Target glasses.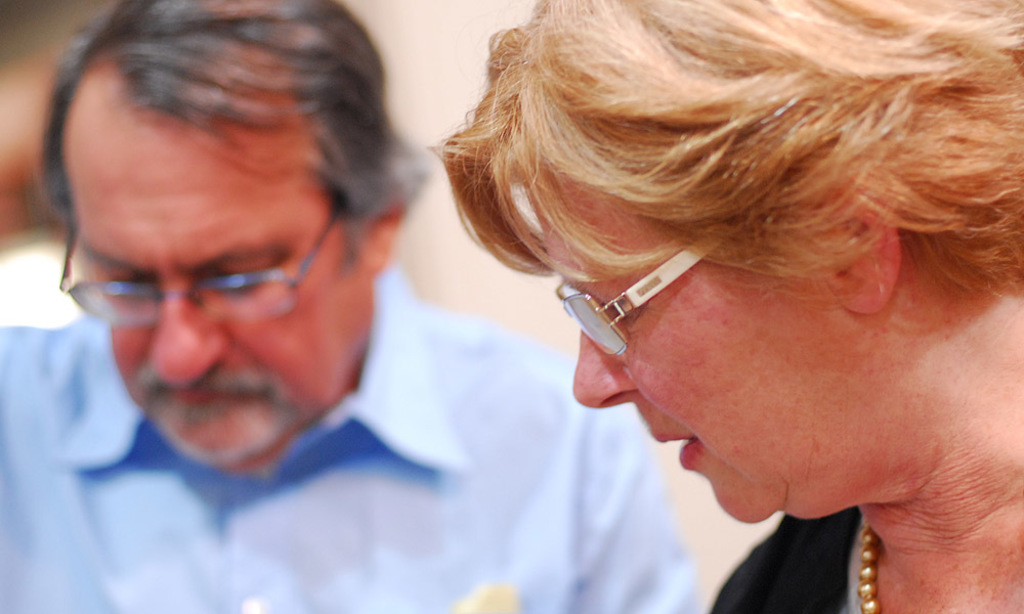
Target region: select_region(56, 205, 339, 321).
